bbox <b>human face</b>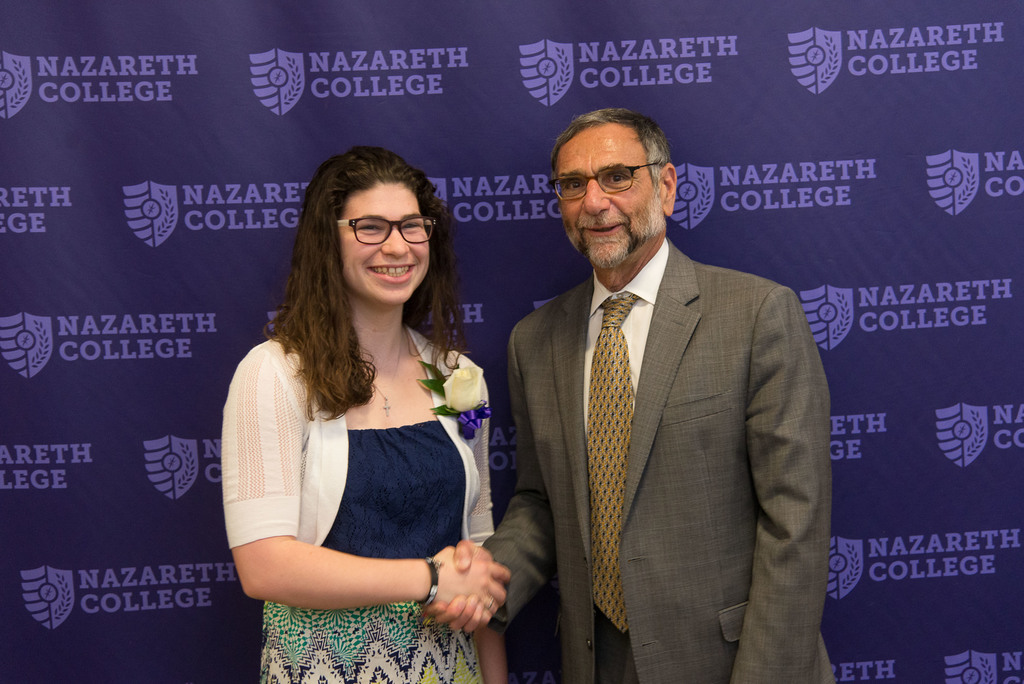
[left=561, top=131, right=666, bottom=269]
